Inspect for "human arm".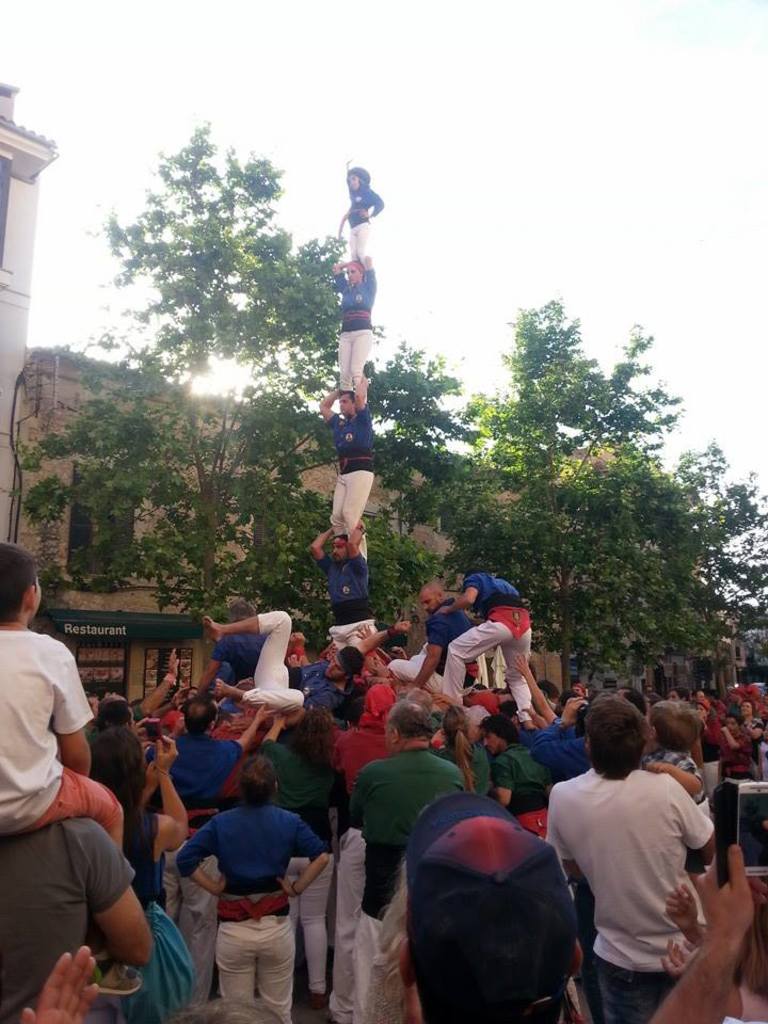
Inspection: x1=660 y1=881 x2=709 y2=945.
